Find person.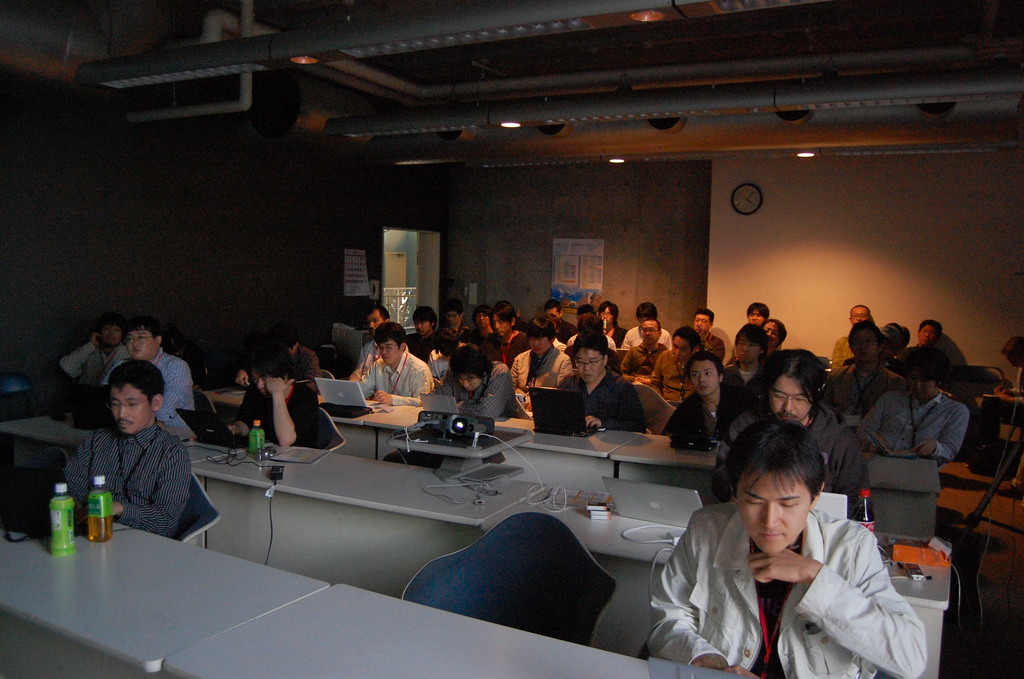
<bbox>872, 313, 920, 354</bbox>.
